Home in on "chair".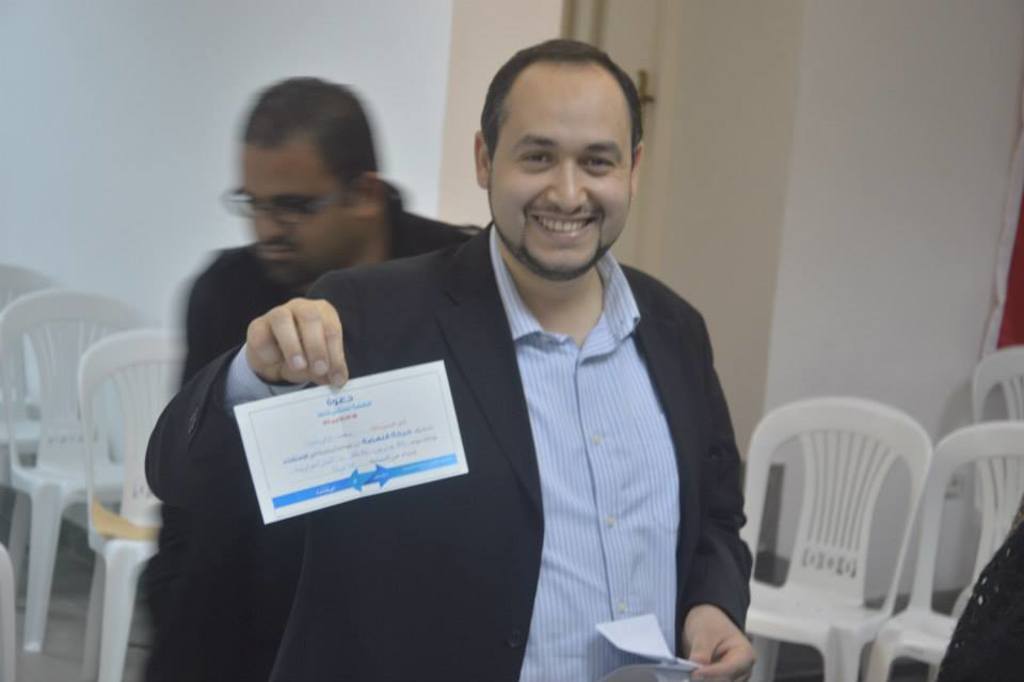
Homed in at select_region(0, 544, 14, 681).
